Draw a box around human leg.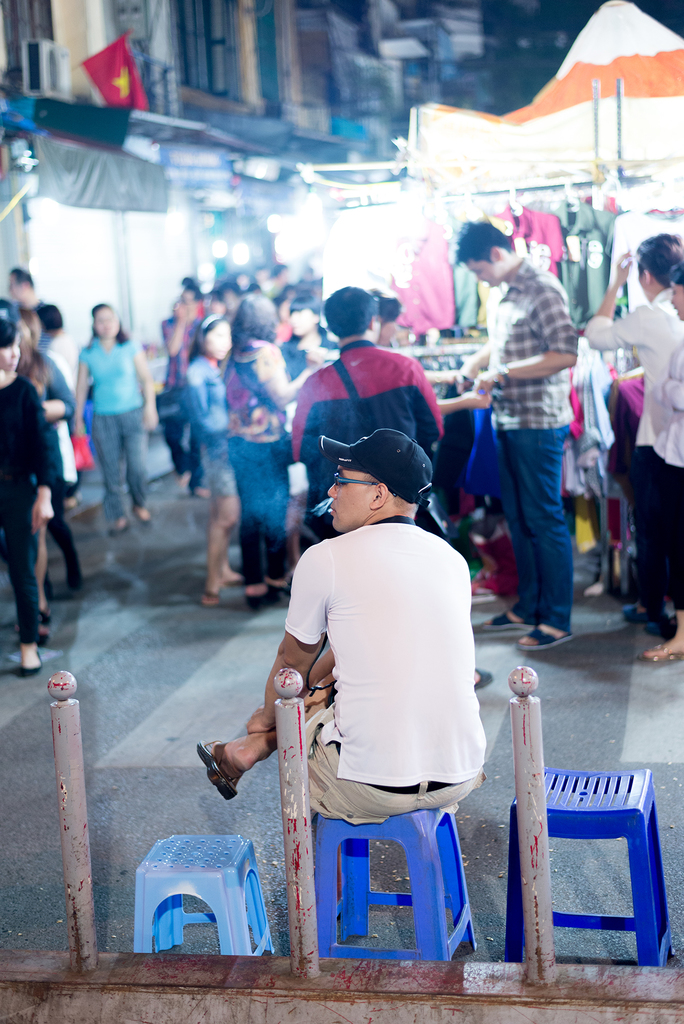
bbox(200, 451, 227, 589).
